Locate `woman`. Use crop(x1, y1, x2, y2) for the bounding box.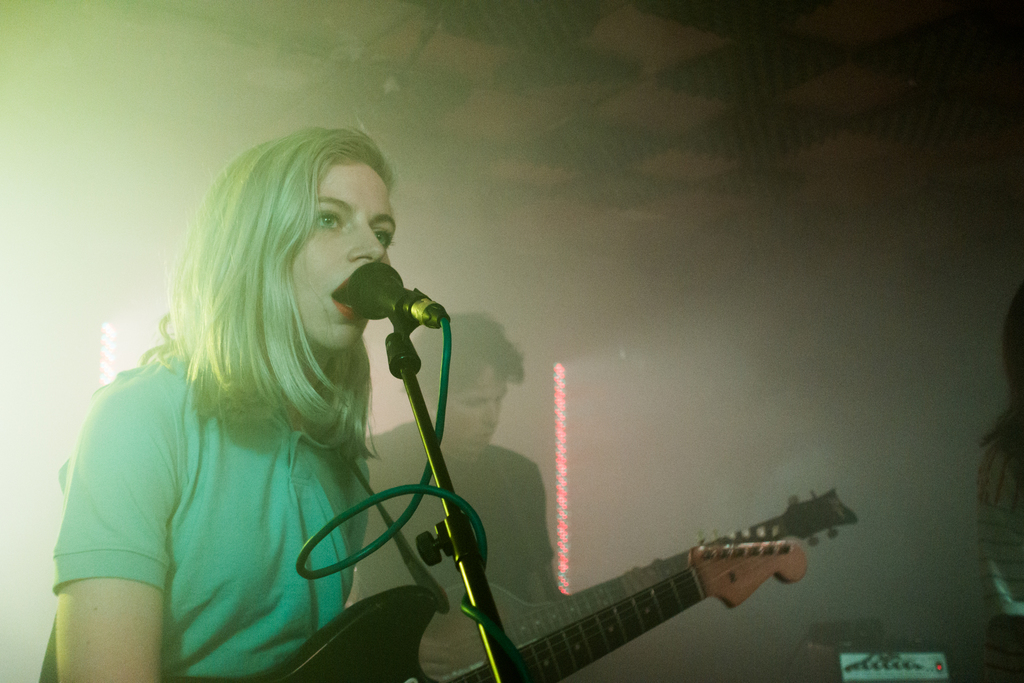
crop(35, 123, 396, 682).
